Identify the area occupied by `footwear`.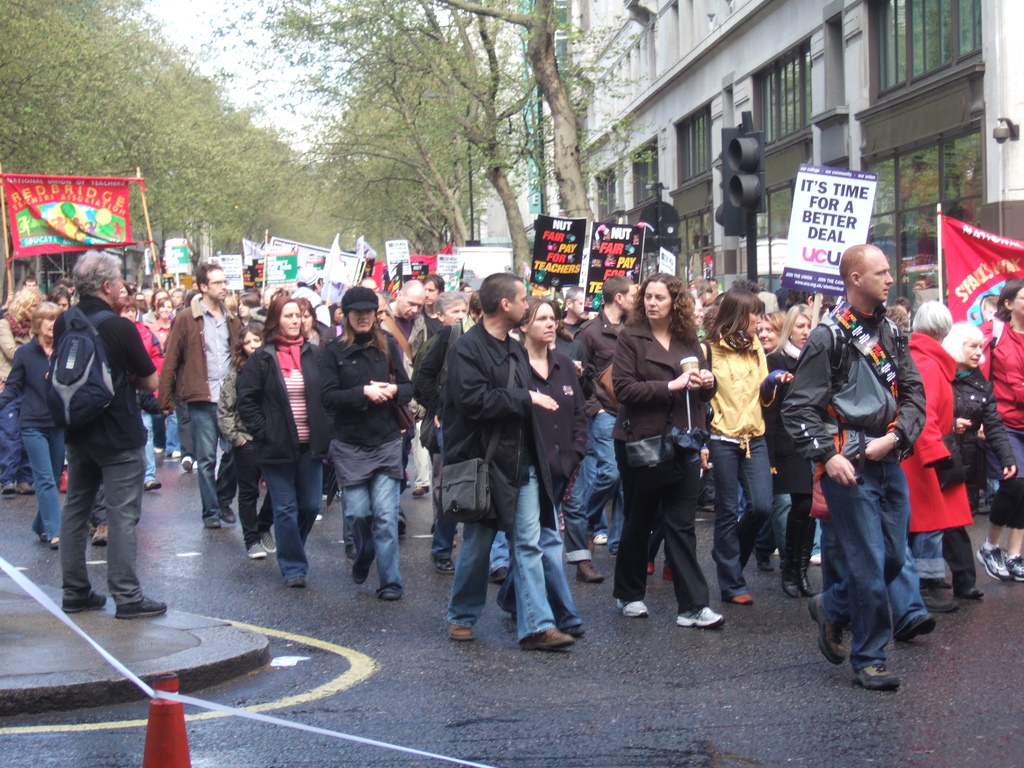
Area: [left=447, top=626, right=475, bottom=642].
